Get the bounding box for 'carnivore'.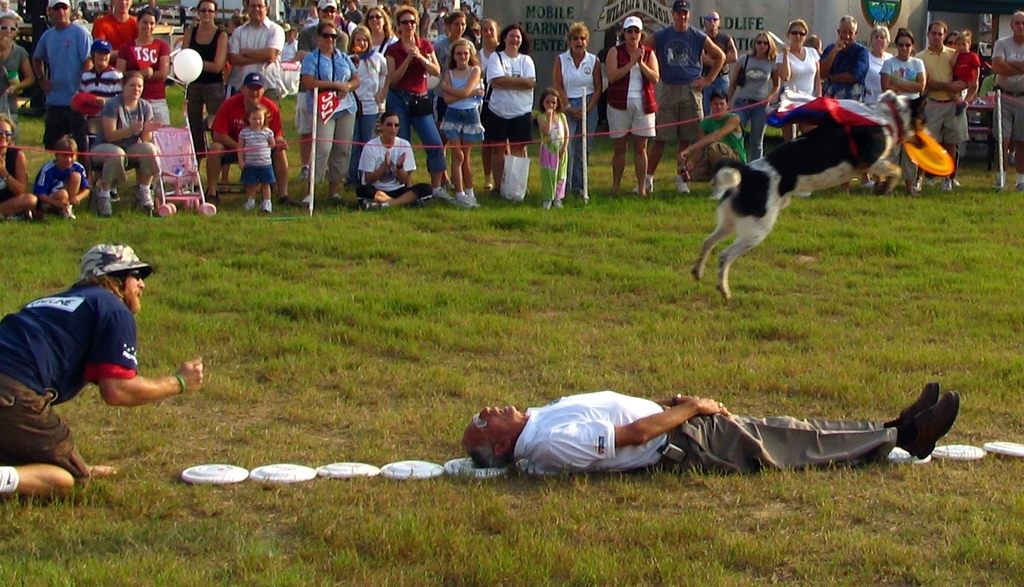
bbox=[479, 22, 539, 200].
